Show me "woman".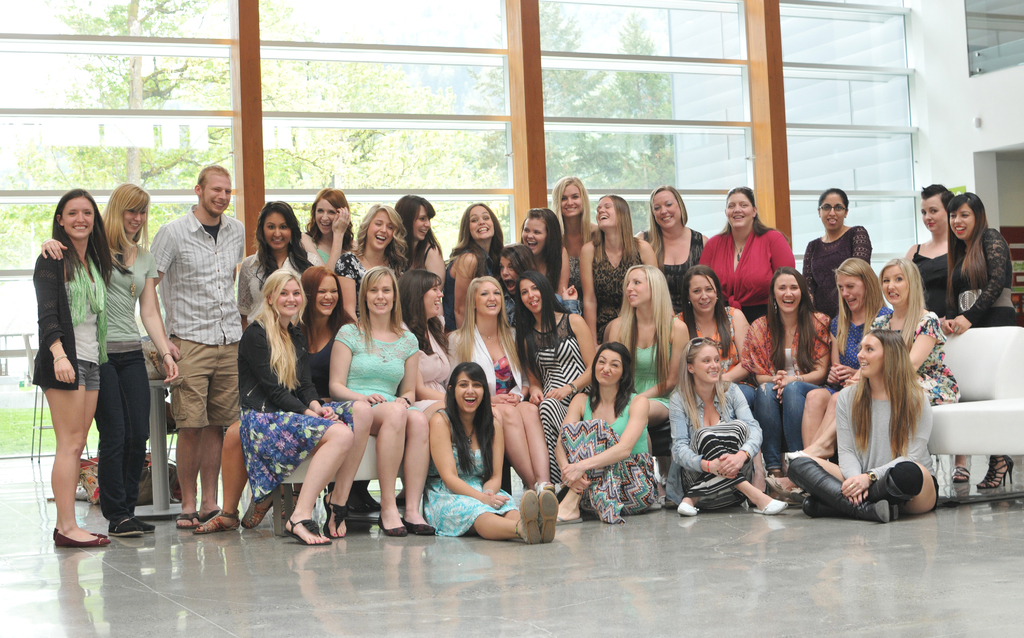
"woman" is here: bbox=[40, 181, 178, 534].
